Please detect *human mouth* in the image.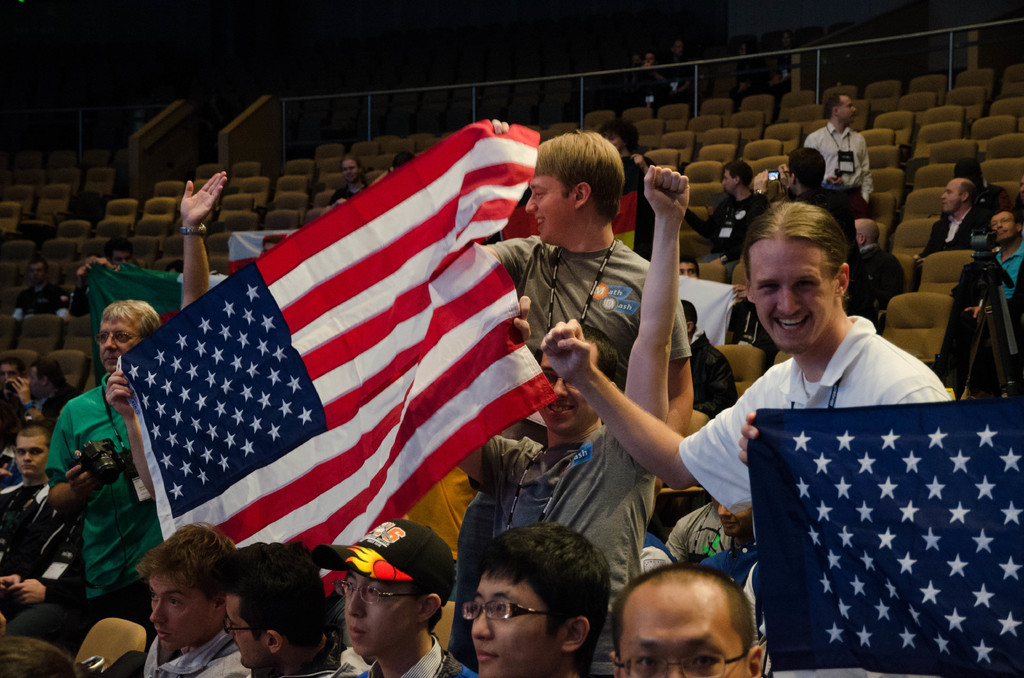
{"left": 775, "top": 317, "right": 804, "bottom": 332}.
